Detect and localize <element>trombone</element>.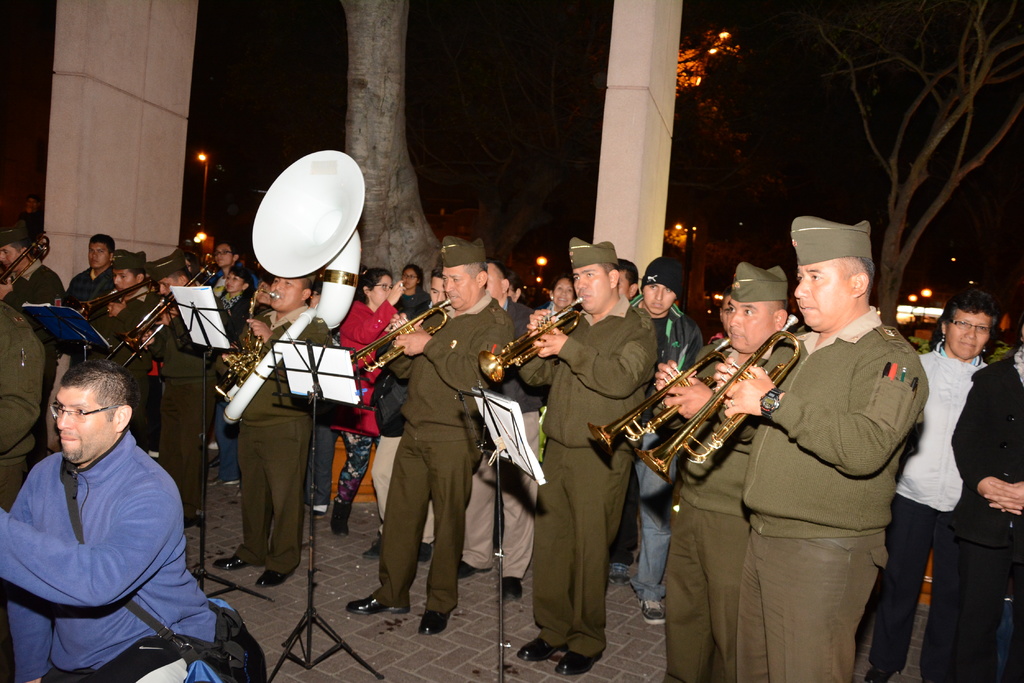
Localized at (229, 147, 349, 419).
